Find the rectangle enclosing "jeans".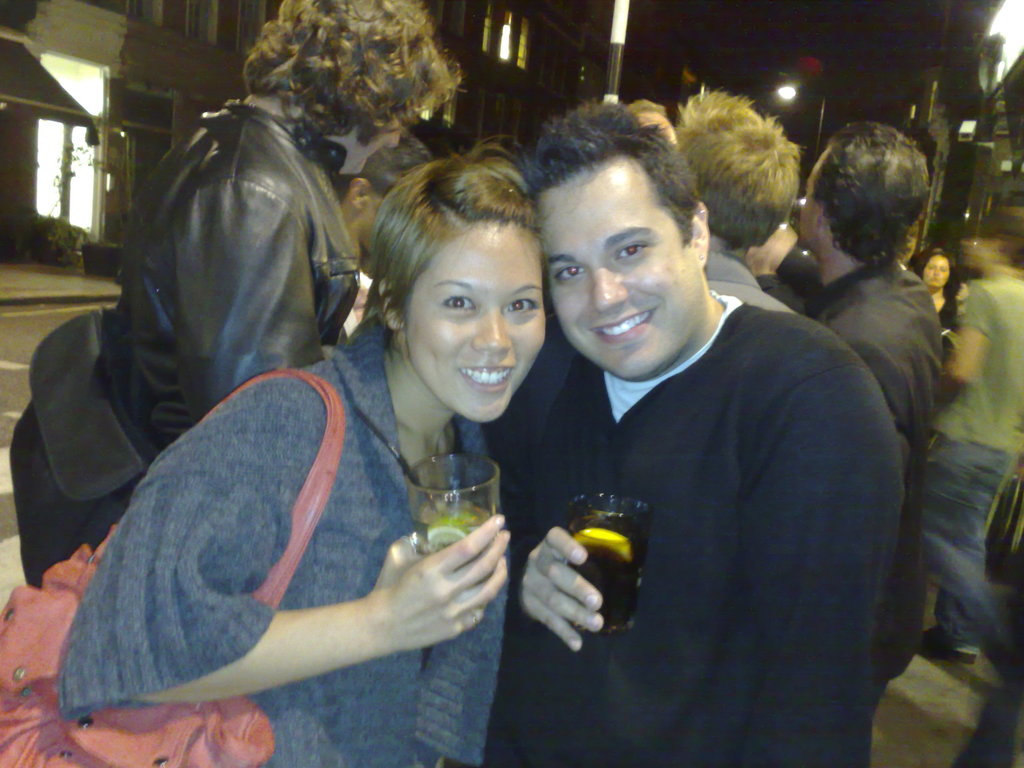
917, 430, 1006, 675.
